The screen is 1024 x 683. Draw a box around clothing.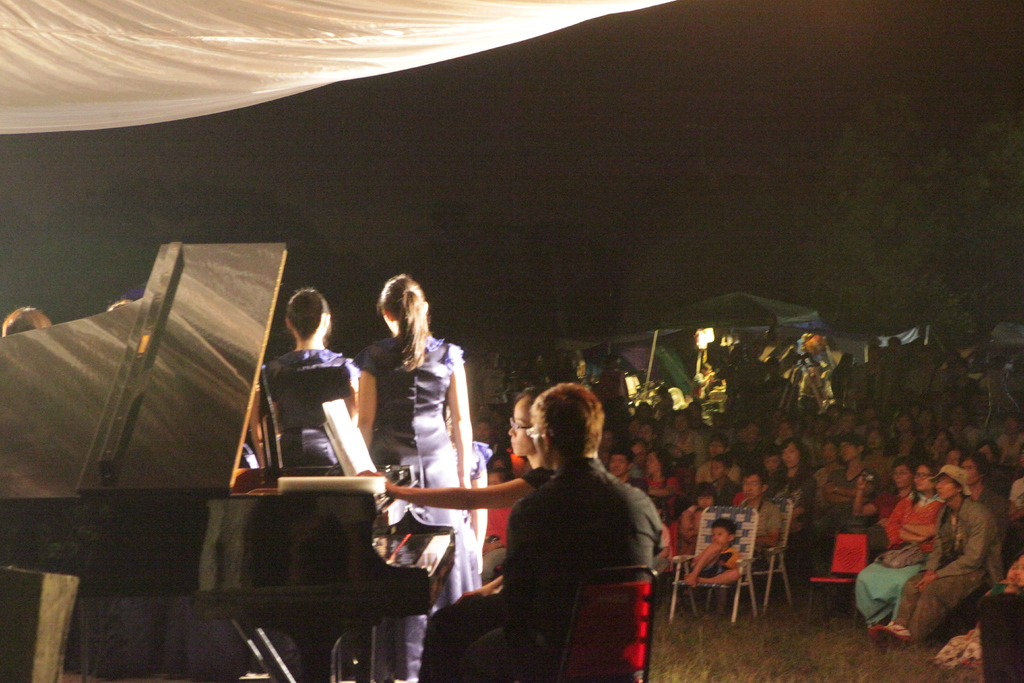
(x1=355, y1=327, x2=468, y2=682).
